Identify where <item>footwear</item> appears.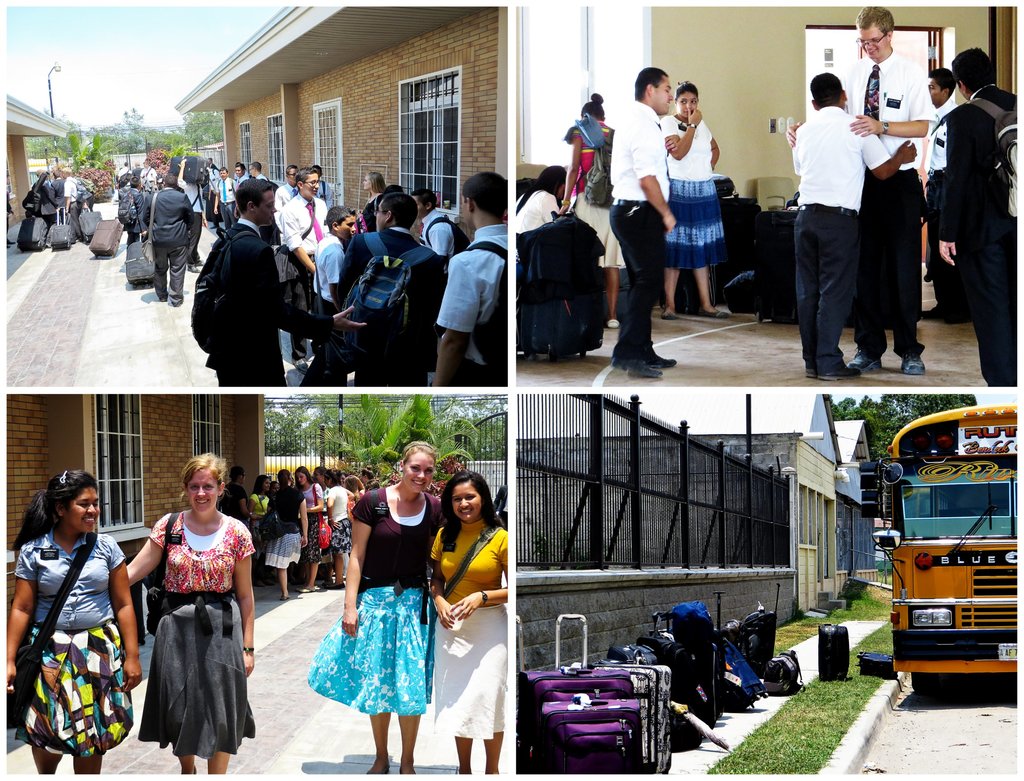
Appears at [904,351,923,375].
